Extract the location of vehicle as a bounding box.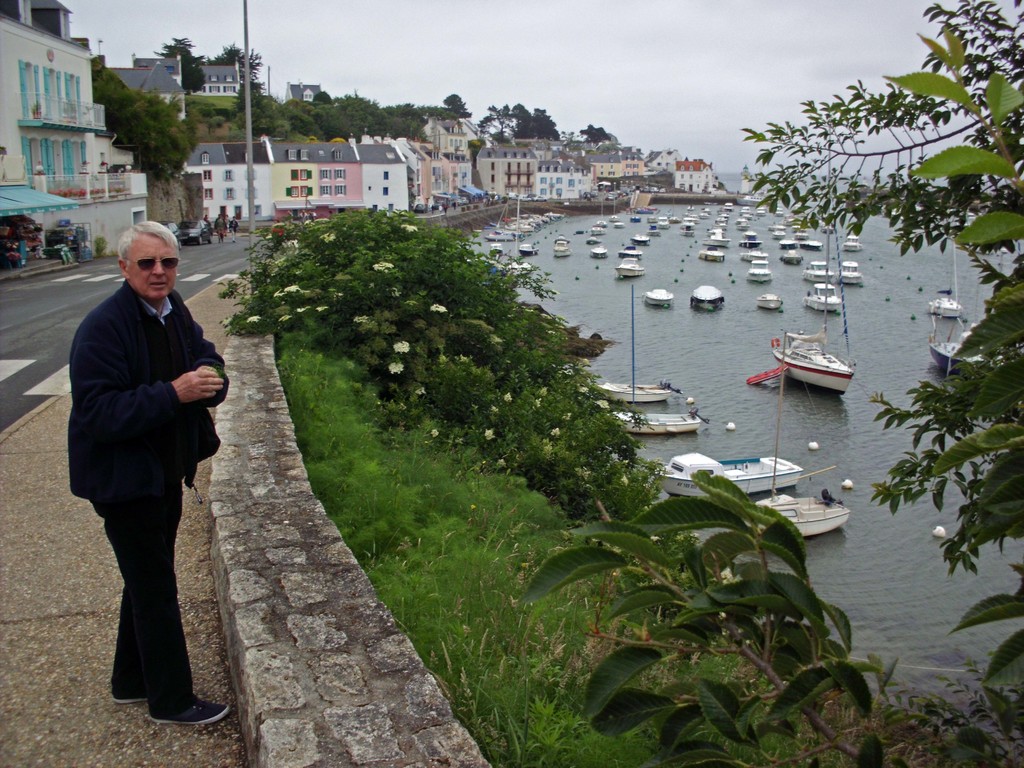
<box>180,218,214,246</box>.
